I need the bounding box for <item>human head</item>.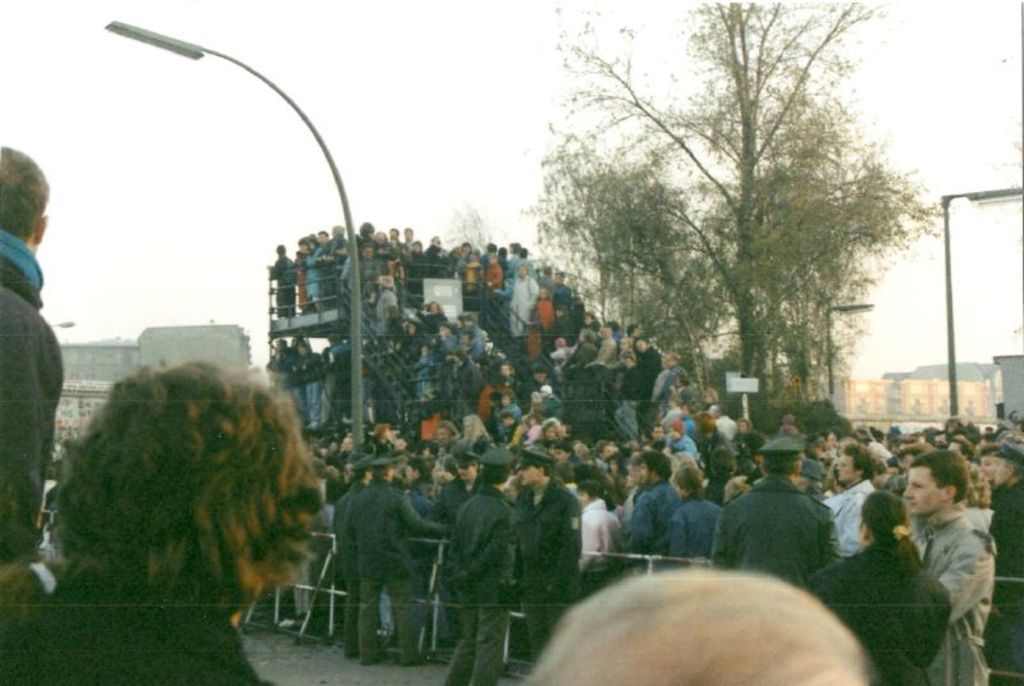
Here it is: bbox=[852, 490, 906, 552].
